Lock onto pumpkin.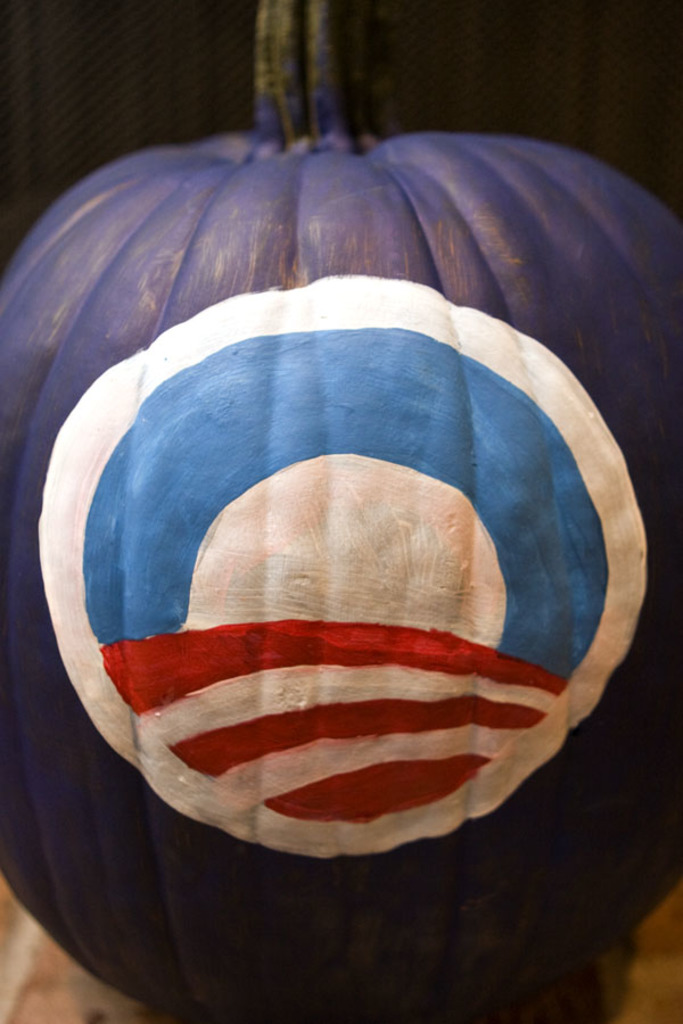
Locked: crop(7, 0, 682, 1022).
